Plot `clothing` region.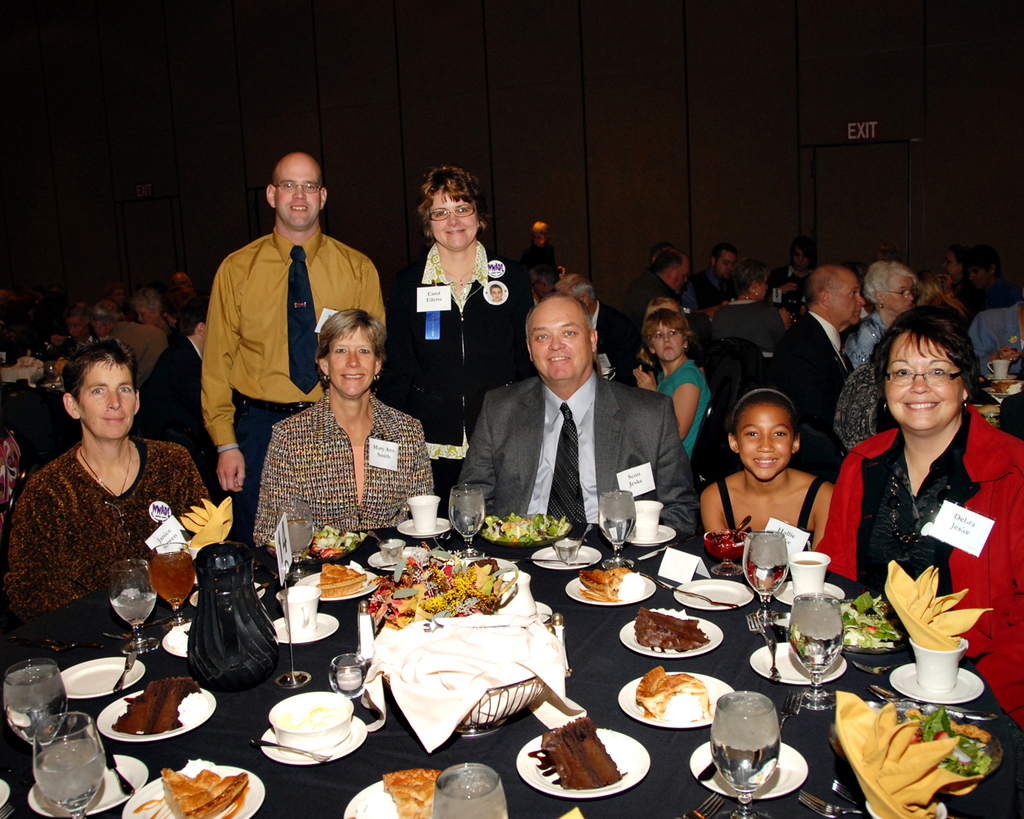
Plotted at x1=200, y1=225, x2=386, y2=539.
